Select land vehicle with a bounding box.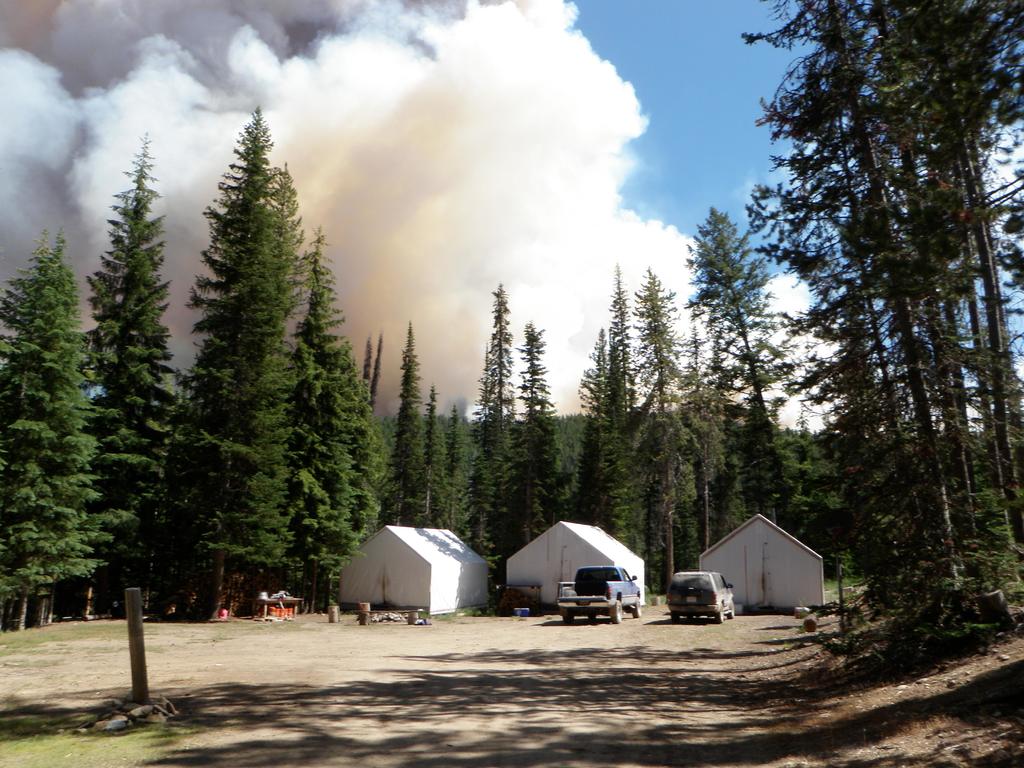
(left=557, top=565, right=640, bottom=625).
